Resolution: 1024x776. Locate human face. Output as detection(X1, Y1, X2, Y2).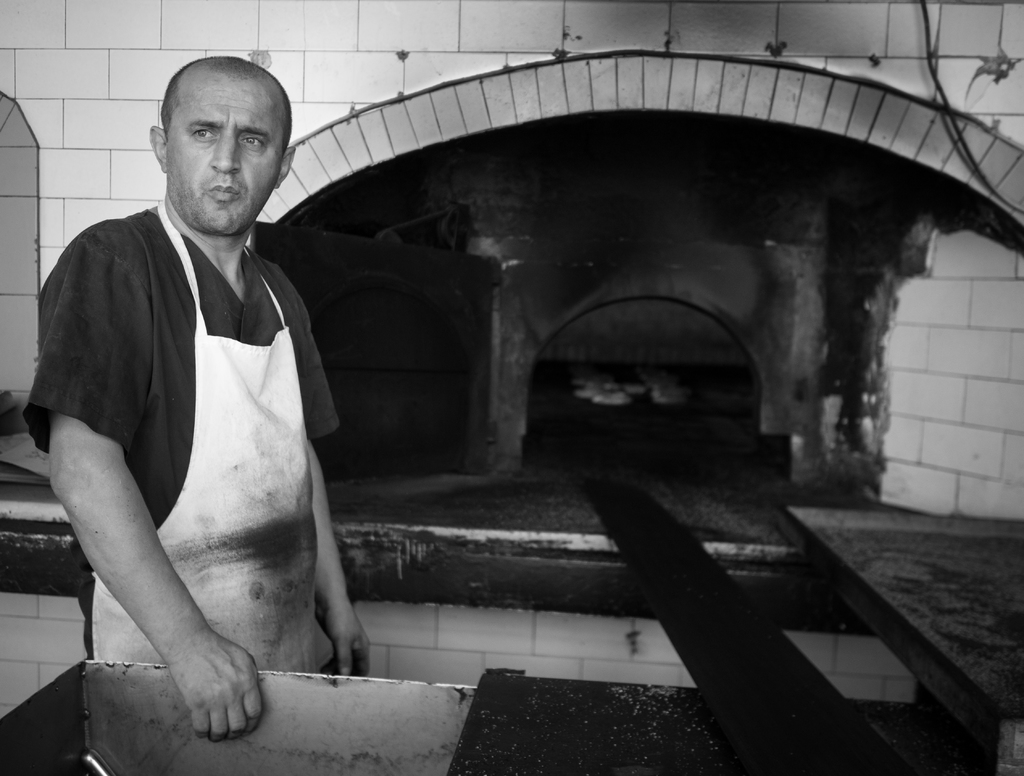
detection(171, 81, 288, 232).
